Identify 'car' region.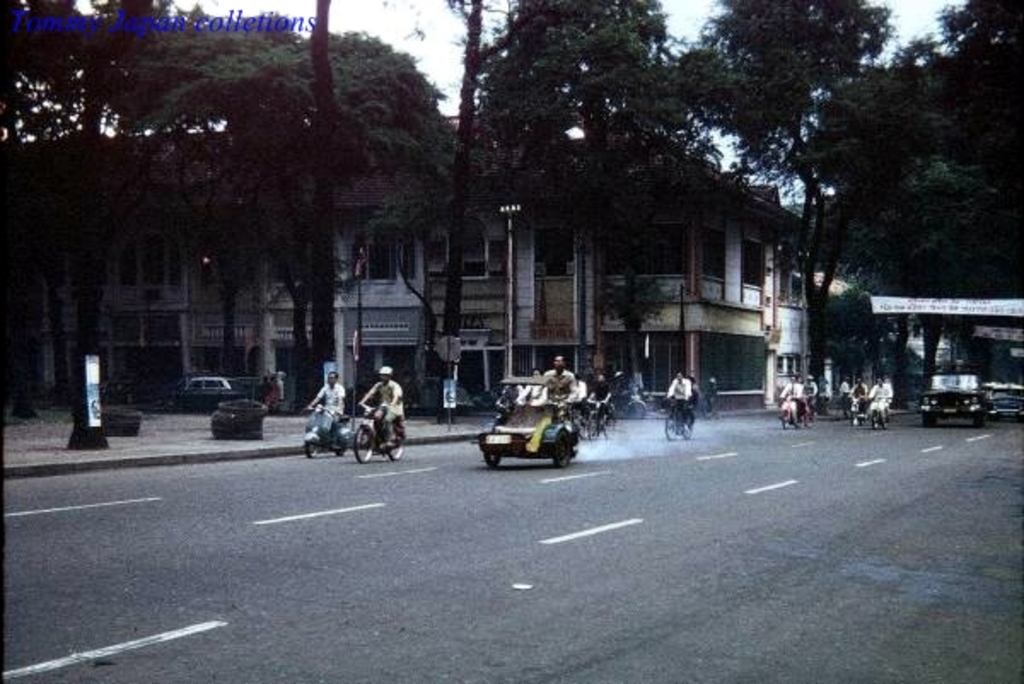
Region: (159, 374, 263, 411).
